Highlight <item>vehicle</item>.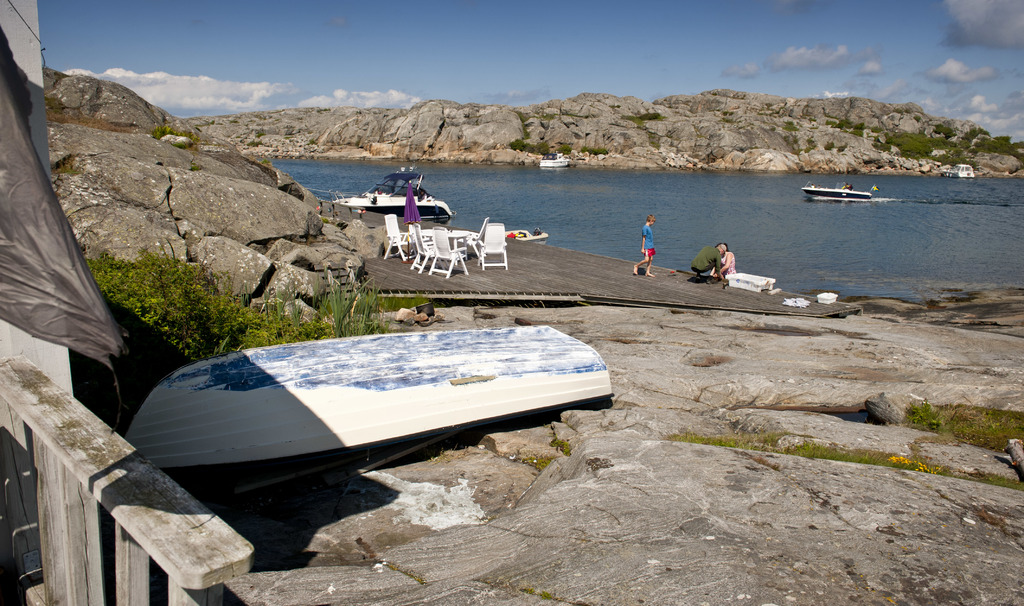
Highlighted region: (x1=540, y1=155, x2=570, y2=171).
